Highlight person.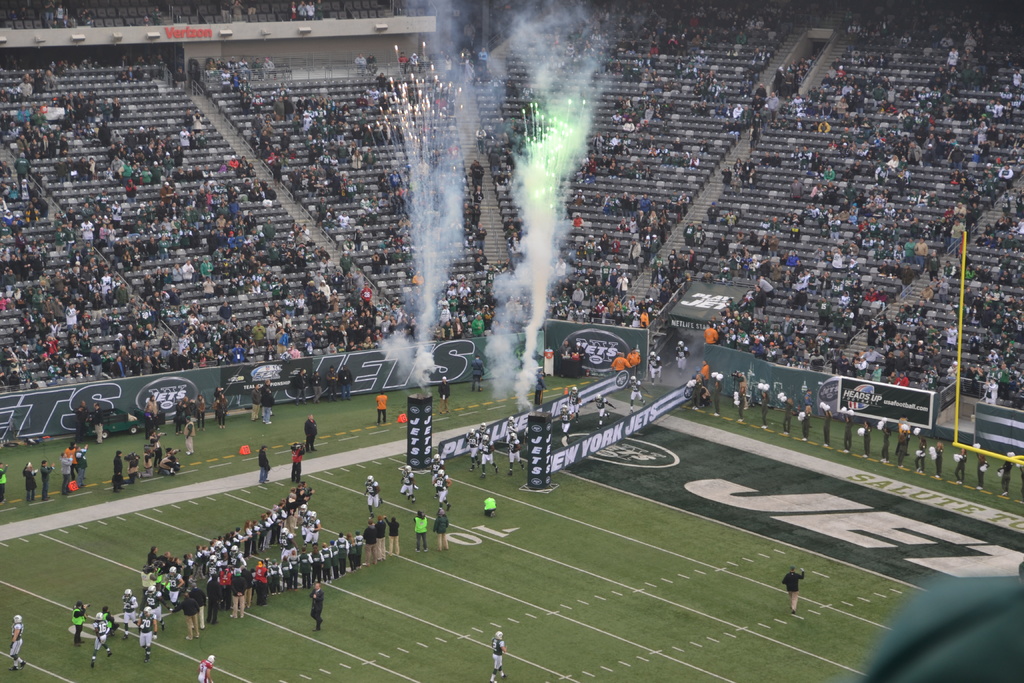
Highlighted region: <box>0,461,8,505</box>.
